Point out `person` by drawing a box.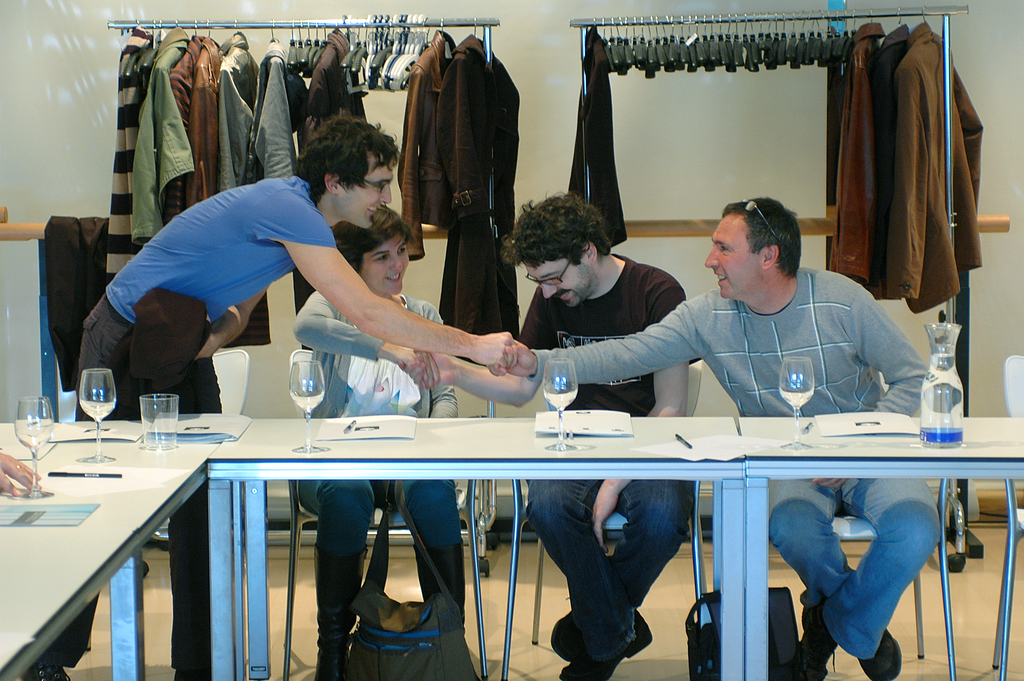
[293,204,464,680].
